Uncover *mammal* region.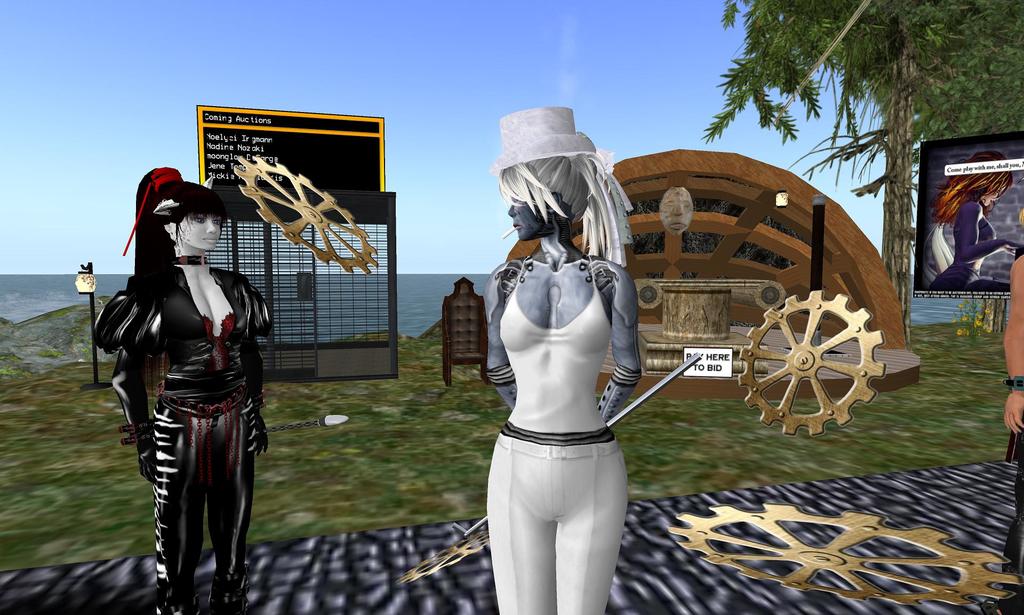
Uncovered: bbox(86, 167, 273, 614).
